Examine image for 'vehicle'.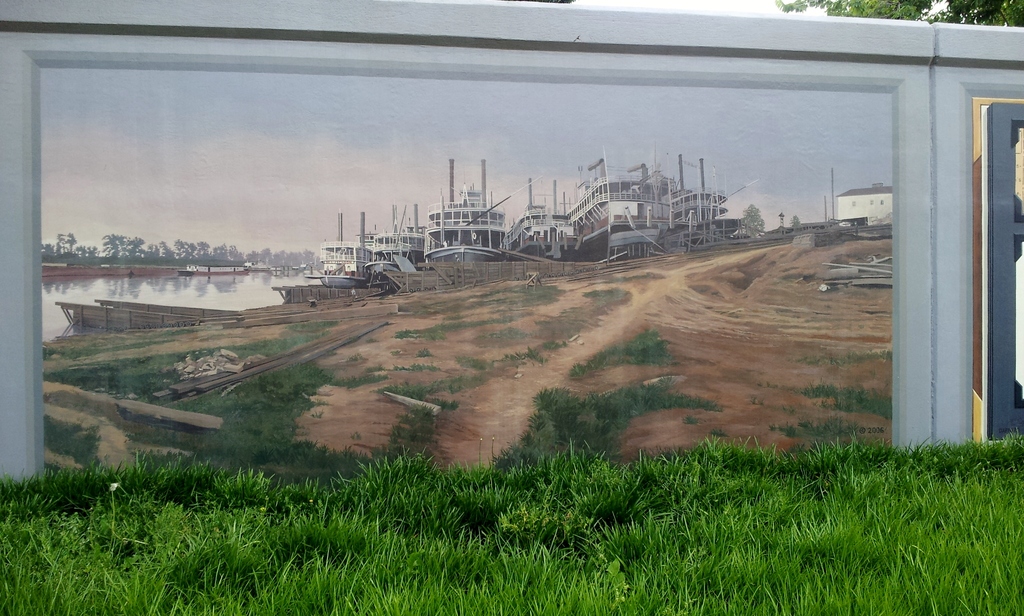
Examination result: {"left": 47, "top": 302, "right": 213, "bottom": 330}.
